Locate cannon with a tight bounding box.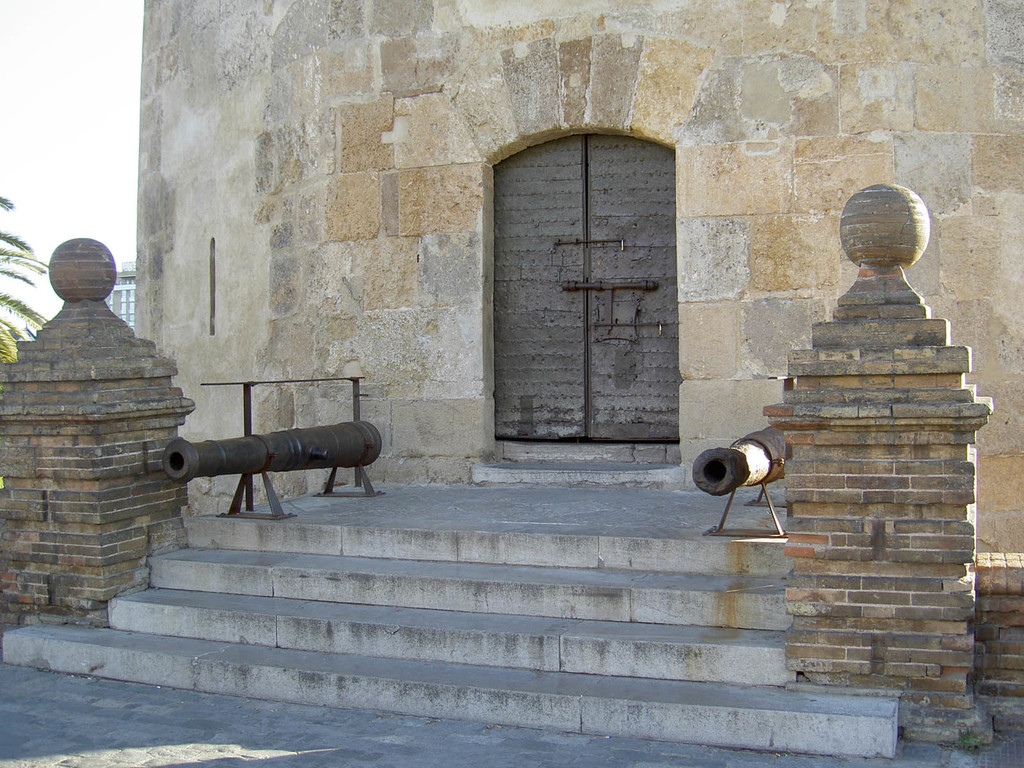
689, 414, 796, 532.
